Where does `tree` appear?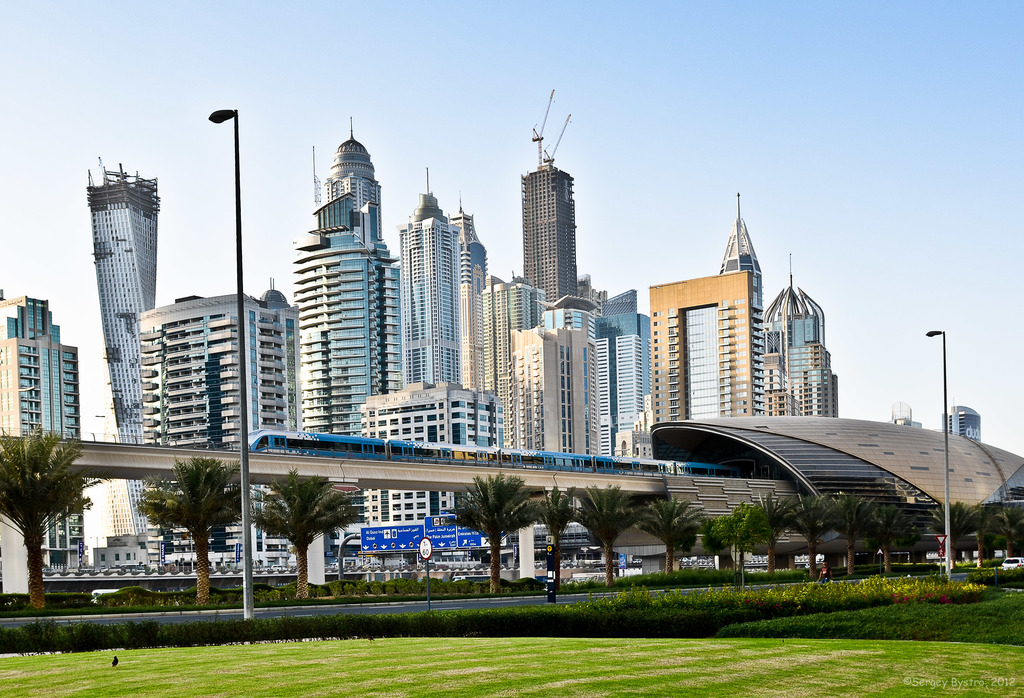
Appears at bbox=[787, 494, 844, 585].
